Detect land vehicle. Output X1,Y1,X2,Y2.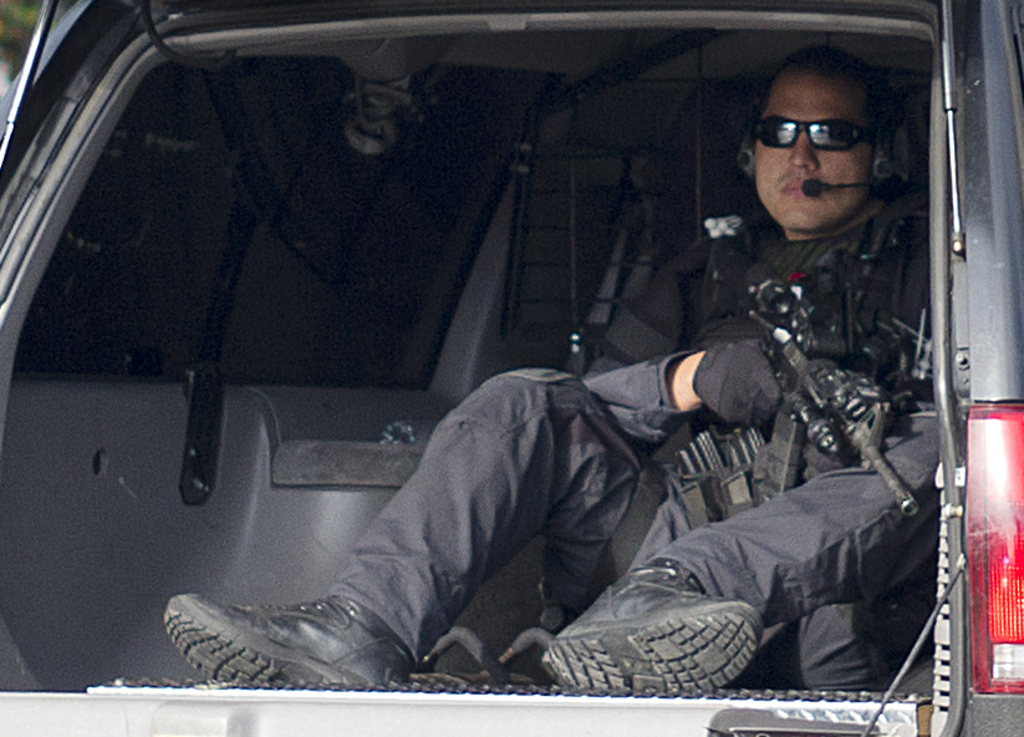
114,6,1008,732.
